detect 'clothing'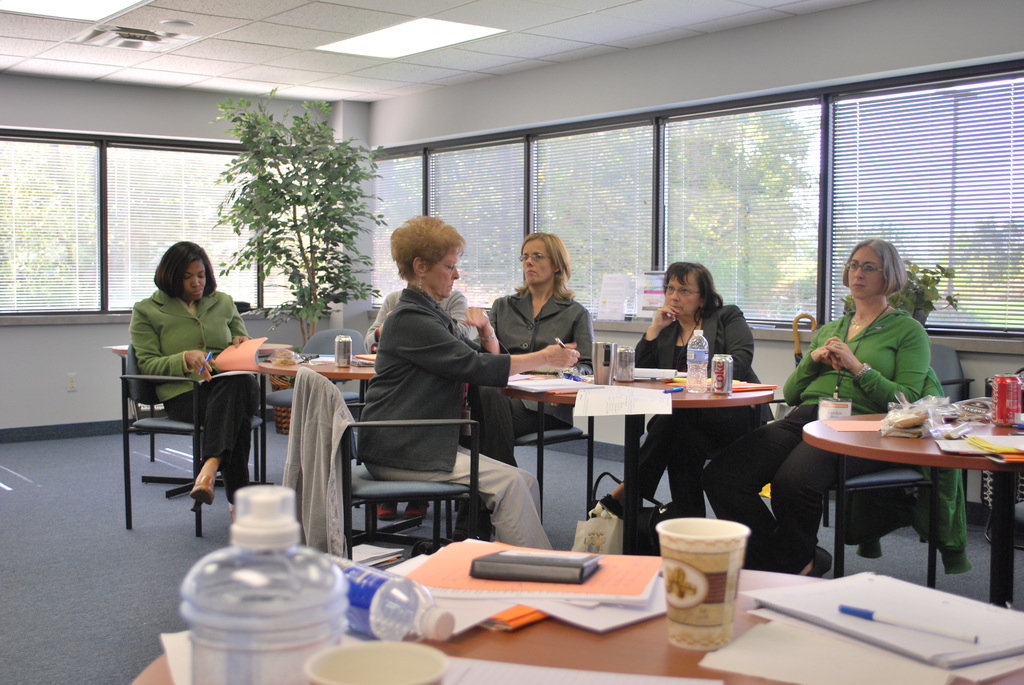
[131, 285, 255, 503]
